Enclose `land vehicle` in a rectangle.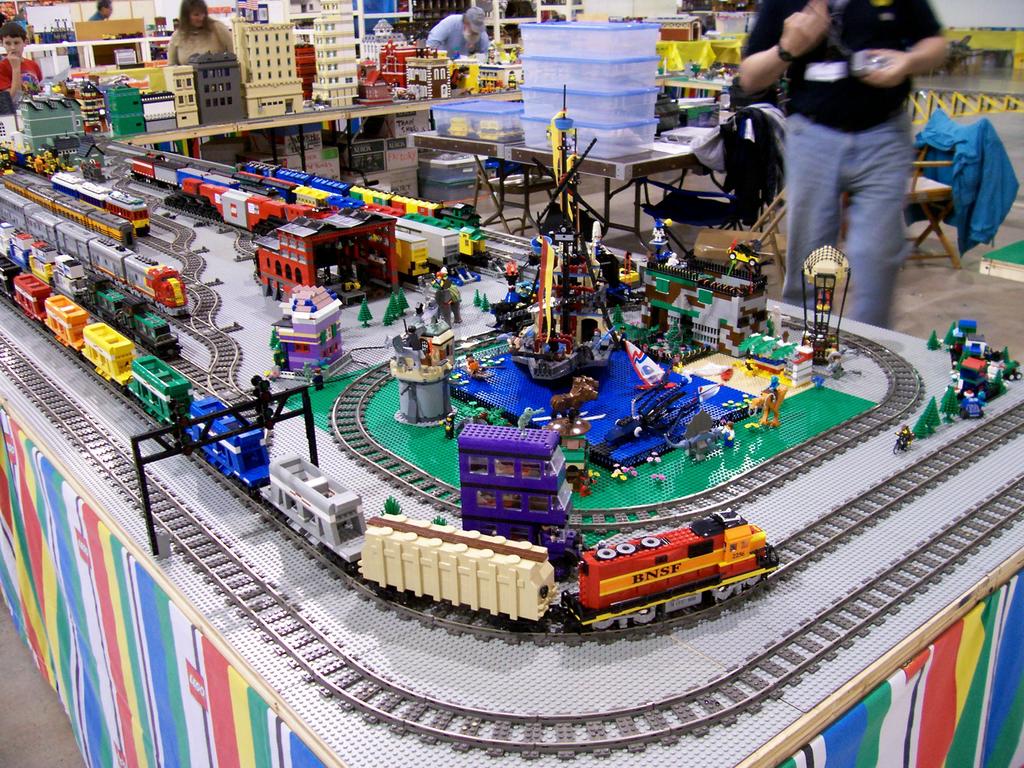
detection(278, 184, 490, 265).
